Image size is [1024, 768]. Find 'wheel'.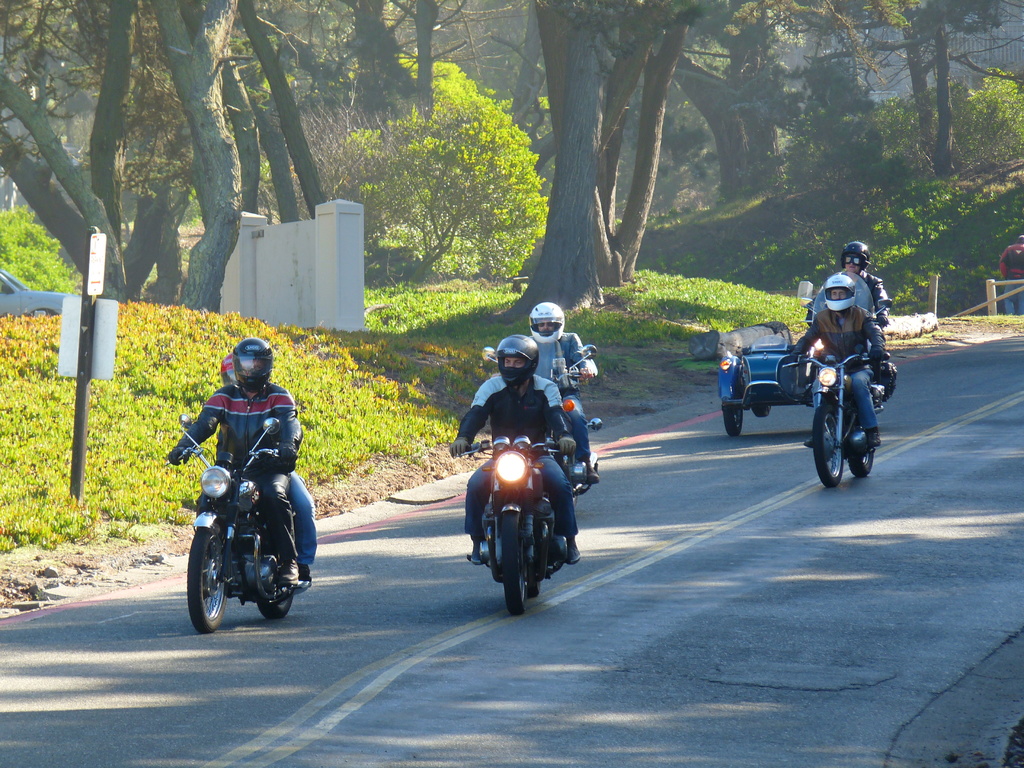
[left=750, top=404, right=774, bottom=417].
